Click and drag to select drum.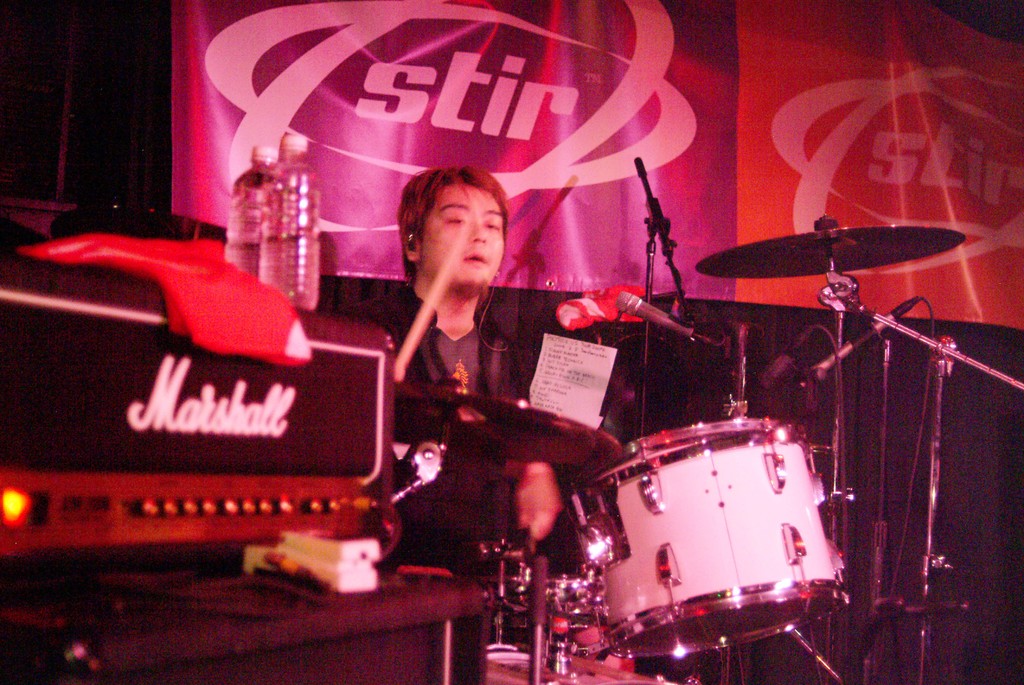
Selection: (left=485, top=652, right=678, bottom=684).
